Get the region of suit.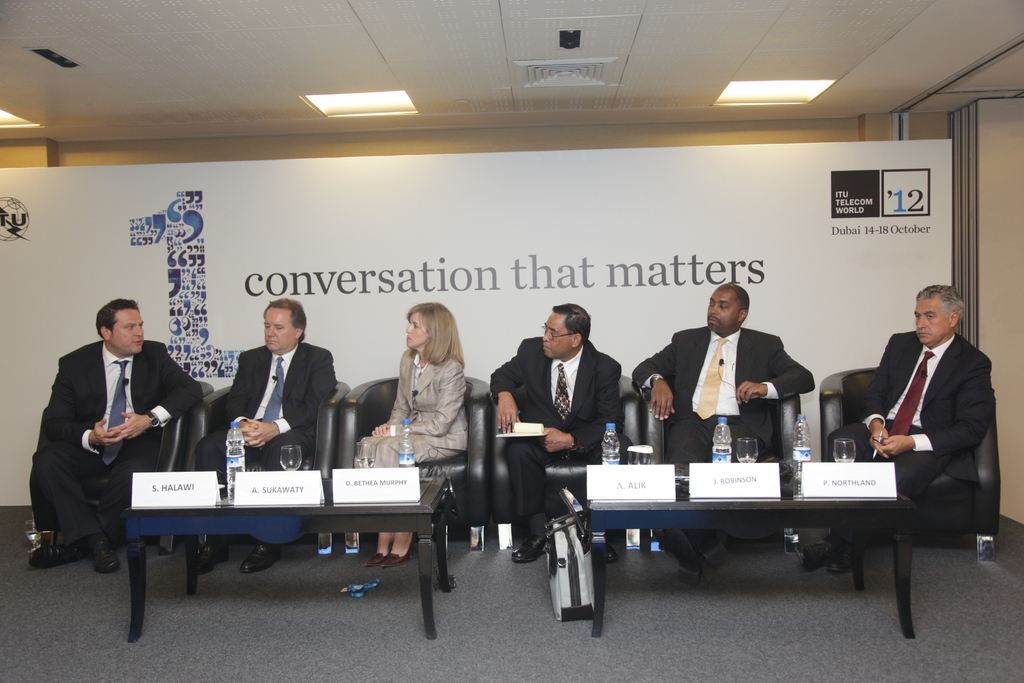
region(379, 347, 470, 458).
